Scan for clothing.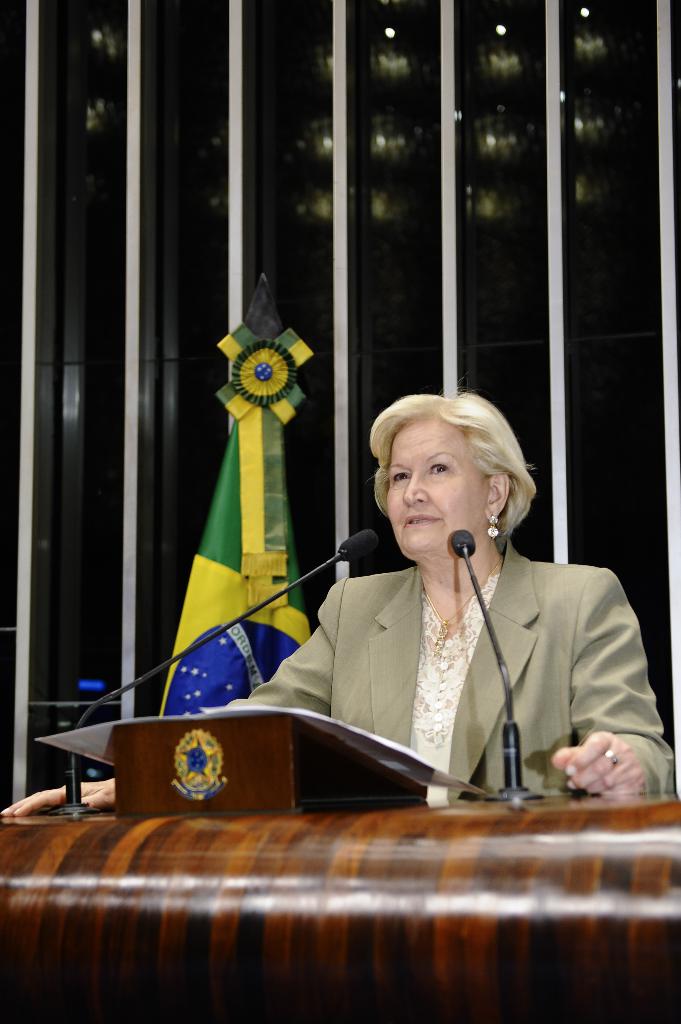
Scan result: rect(266, 519, 648, 806).
